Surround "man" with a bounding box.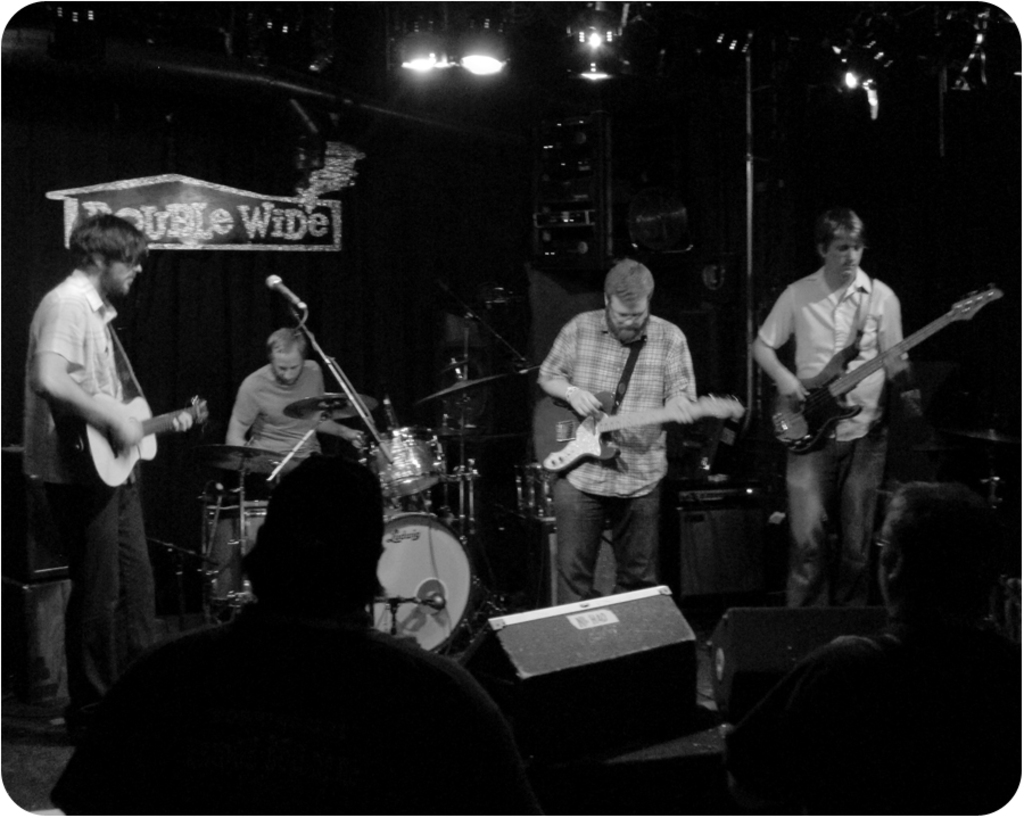
detection(536, 258, 695, 603).
